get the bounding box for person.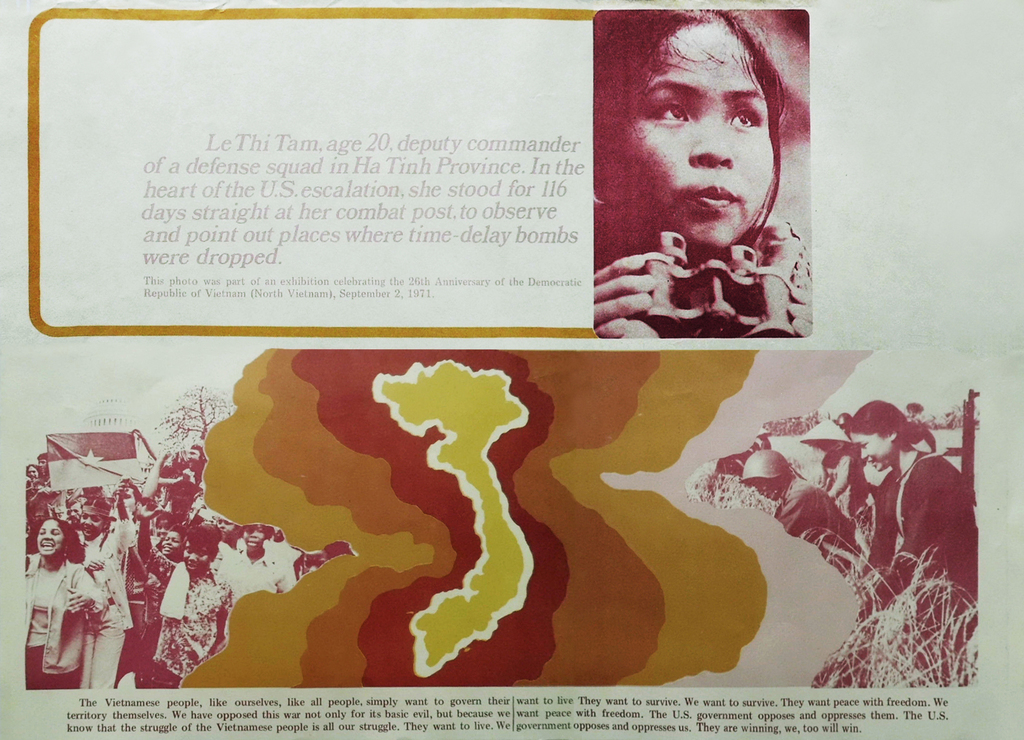
crop(70, 481, 137, 689).
